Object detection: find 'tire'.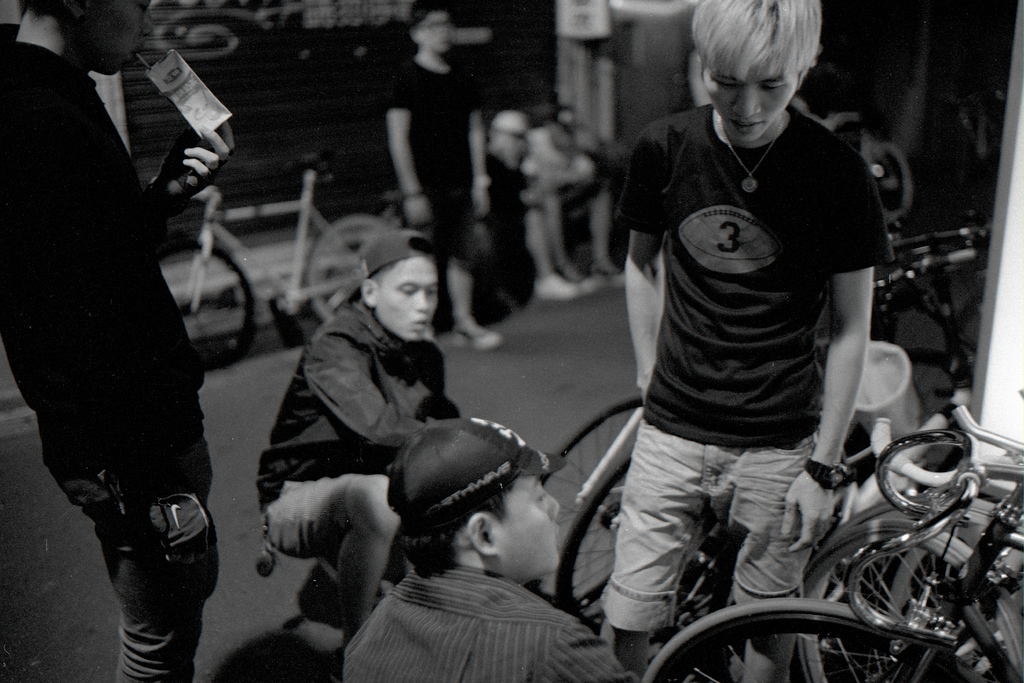
{"left": 804, "top": 496, "right": 1023, "bottom": 682}.
